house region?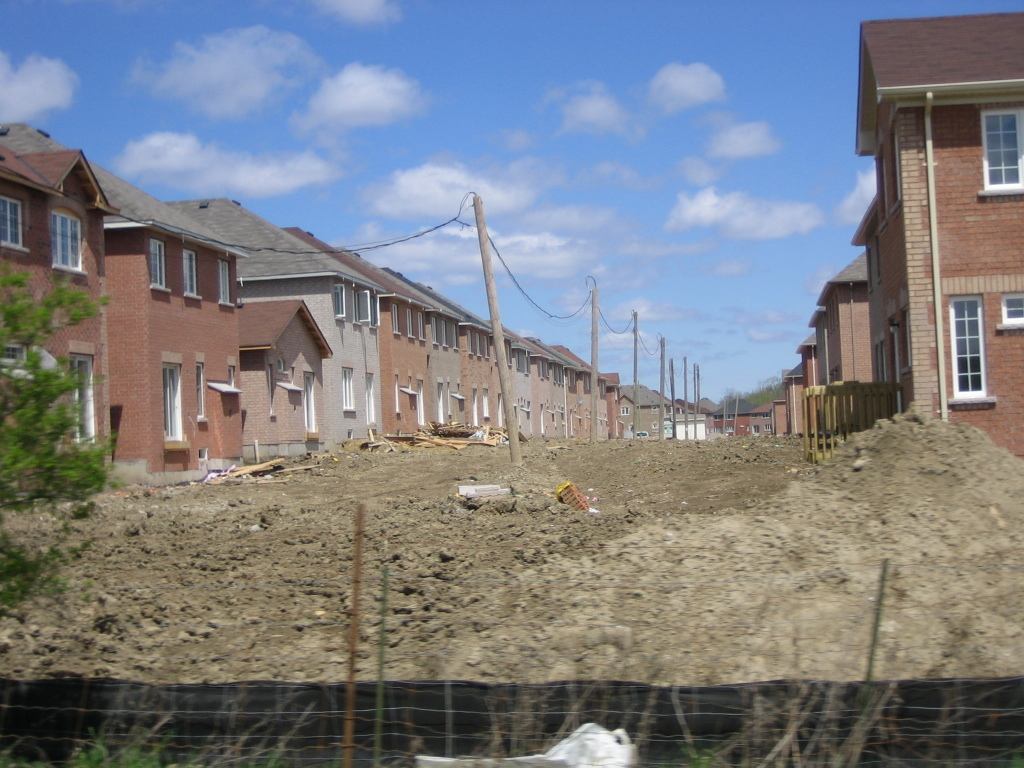
x1=339, y1=270, x2=472, y2=415
